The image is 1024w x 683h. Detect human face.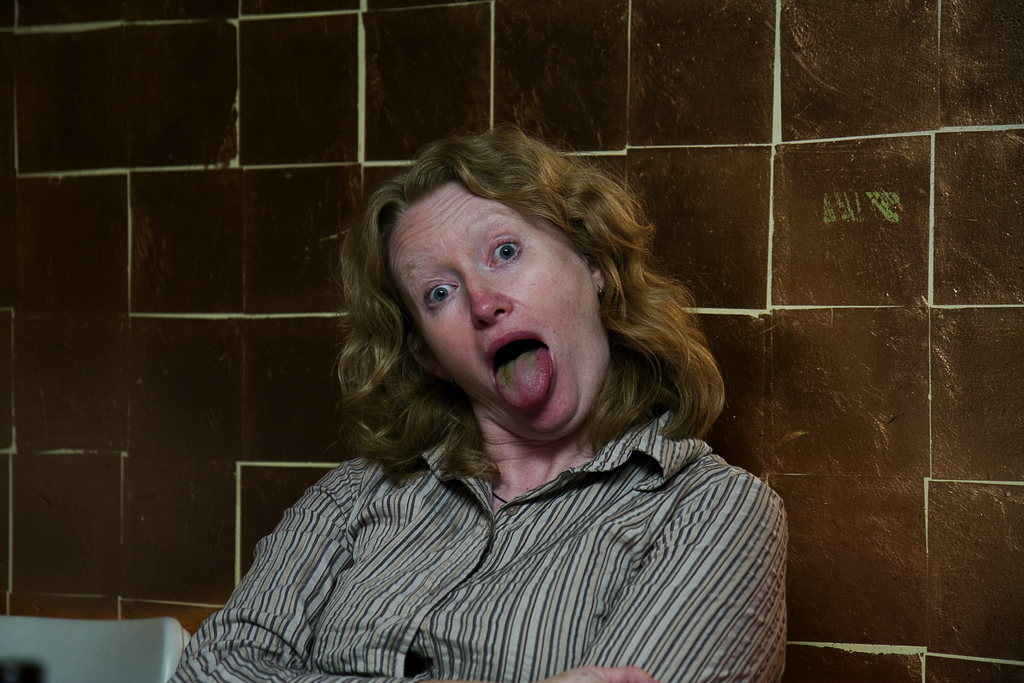
Detection: box(387, 180, 602, 441).
